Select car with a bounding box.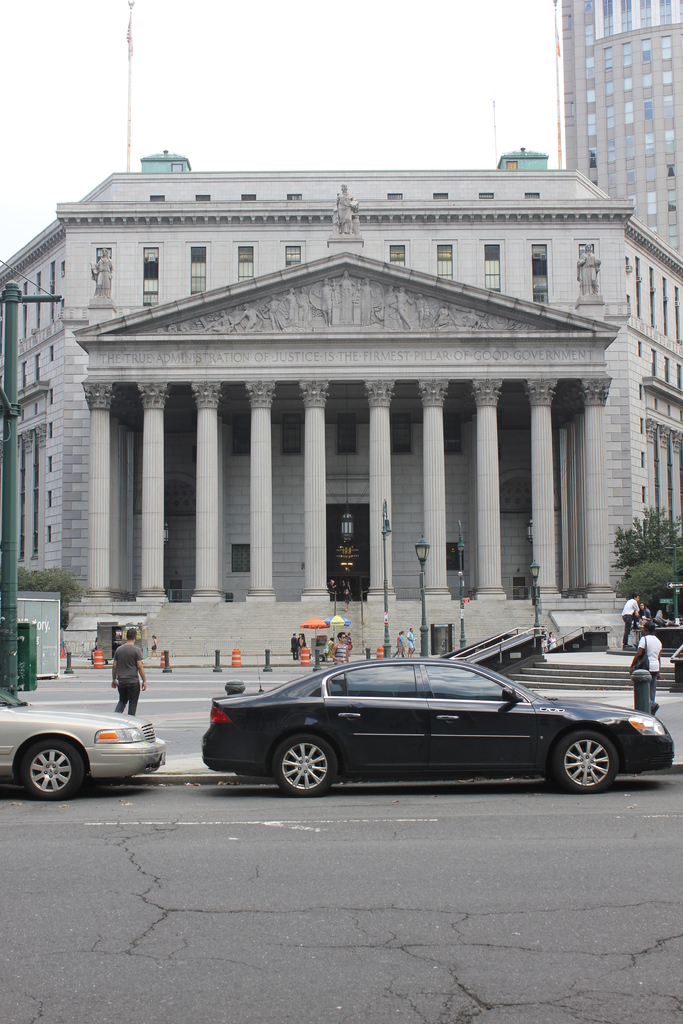
left=0, top=679, right=172, bottom=802.
